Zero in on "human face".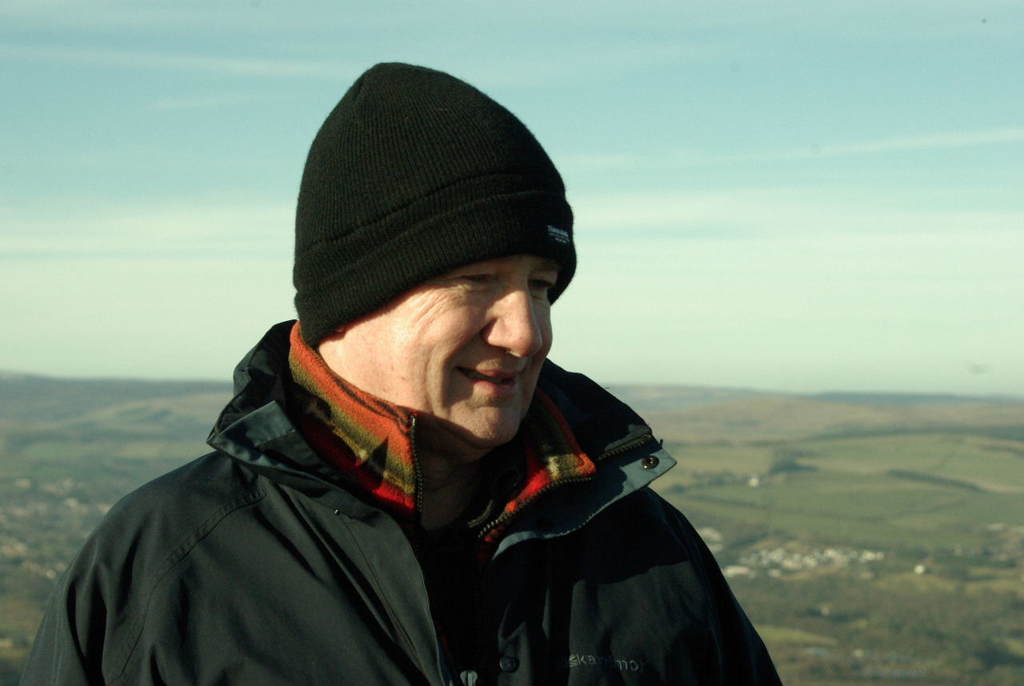
Zeroed in: 345:254:566:455.
